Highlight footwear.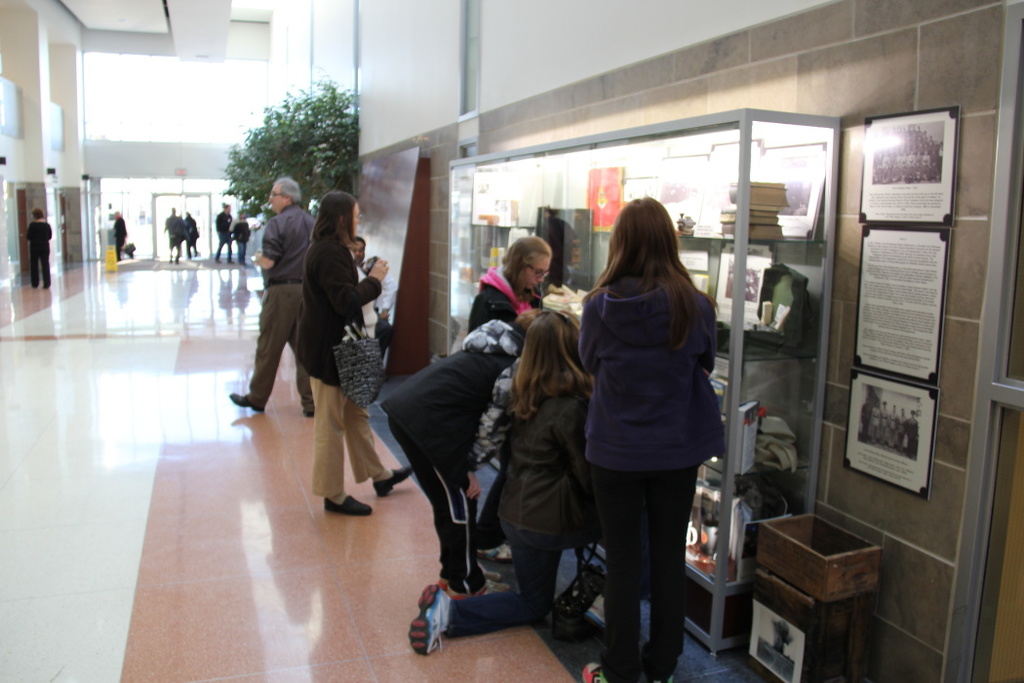
Highlighted region: [321,493,373,515].
